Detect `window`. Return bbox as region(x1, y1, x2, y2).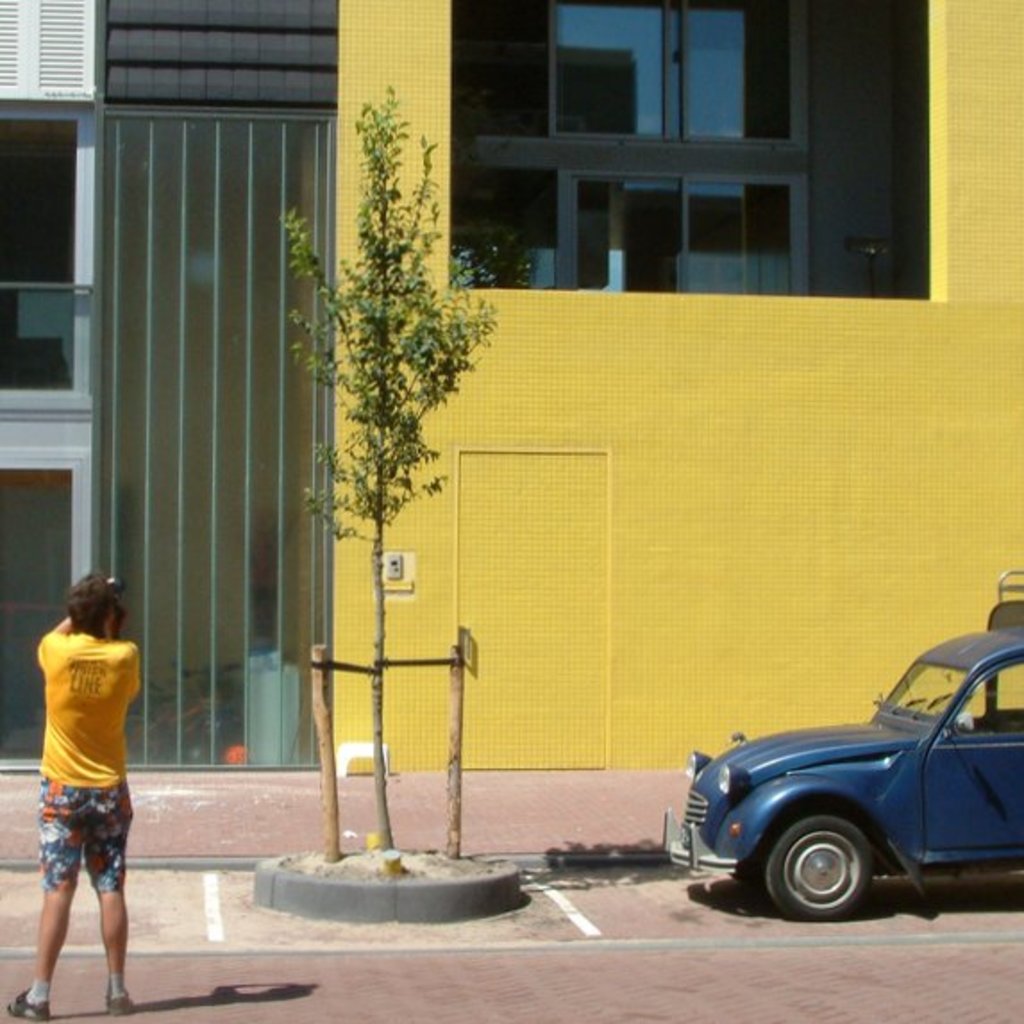
region(418, 21, 956, 295).
